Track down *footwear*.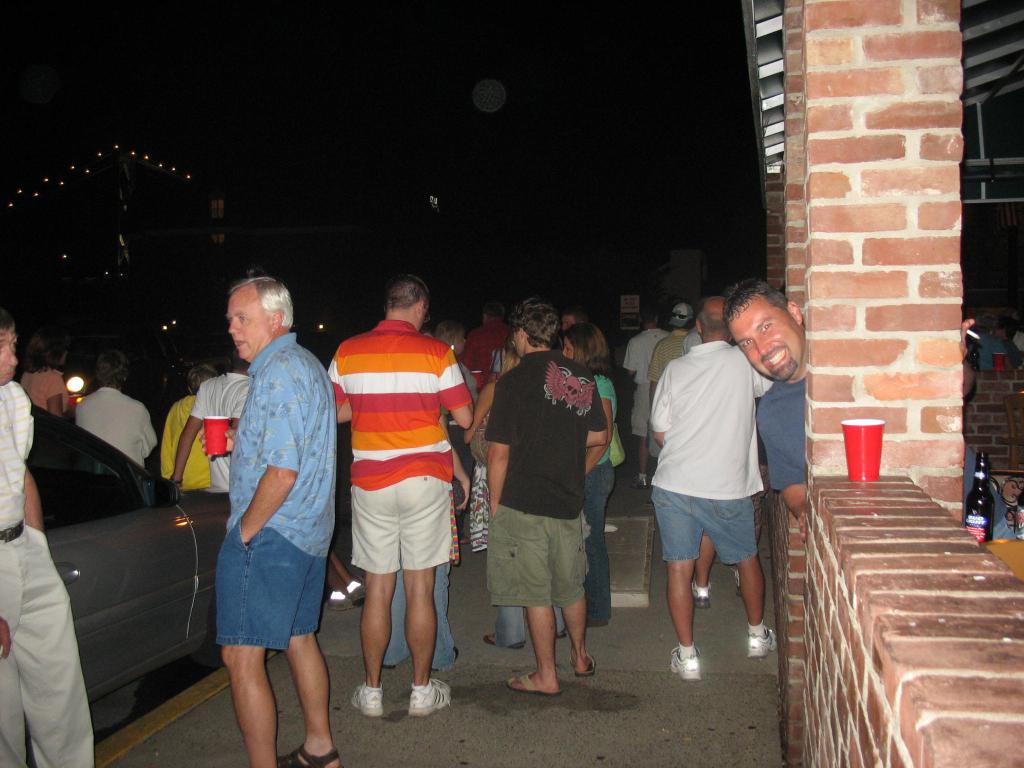
Tracked to <bbox>558, 628, 568, 644</bbox>.
